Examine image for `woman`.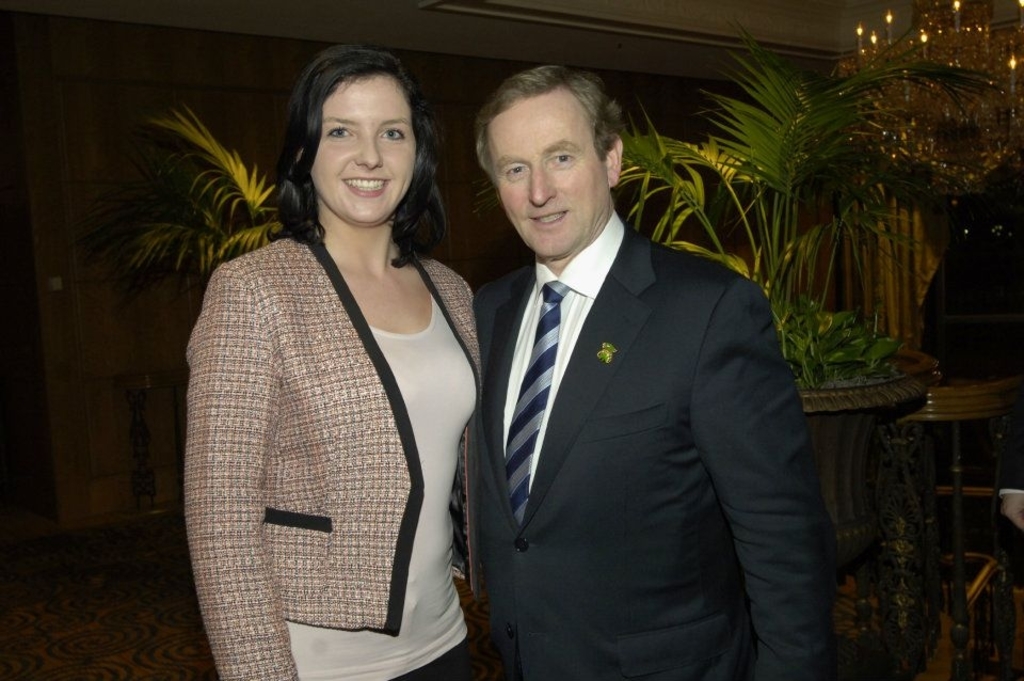
Examination result: <region>166, 47, 509, 664</region>.
